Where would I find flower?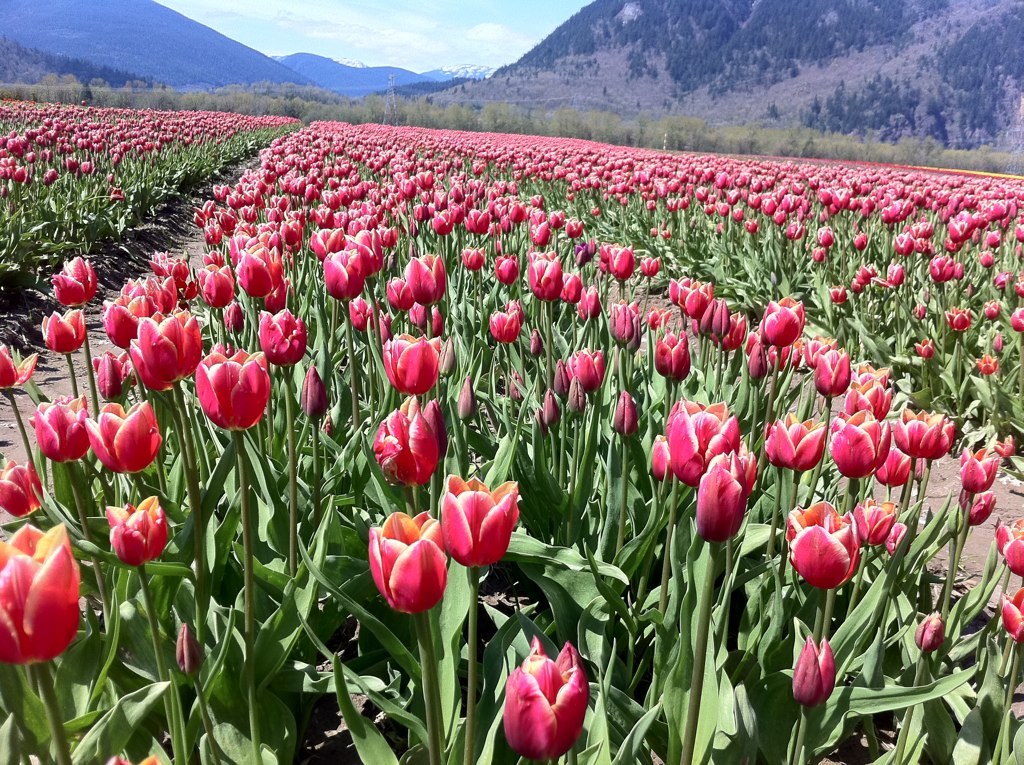
At box(553, 271, 581, 305).
